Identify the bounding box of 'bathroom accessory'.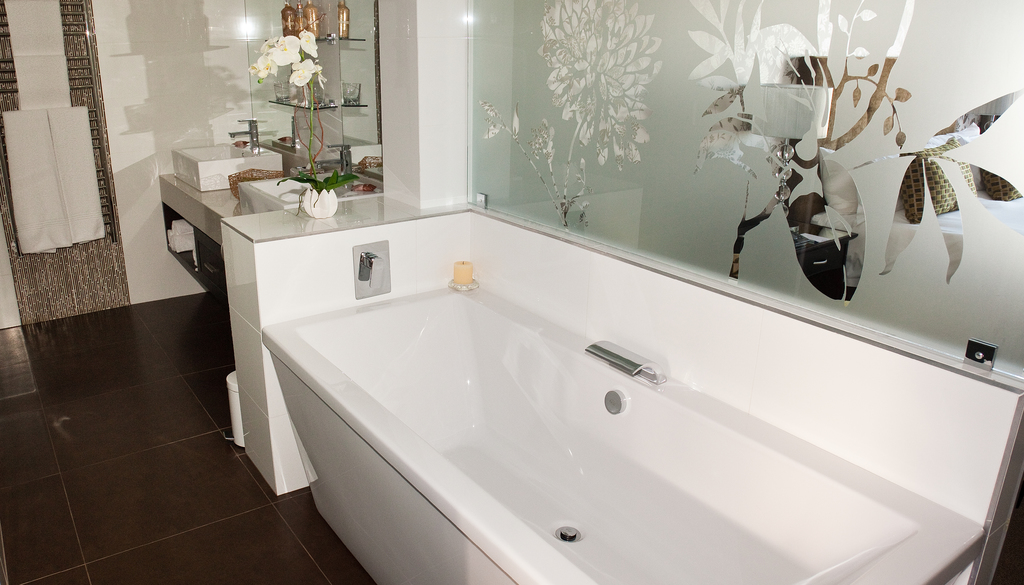
bbox=(228, 117, 259, 150).
